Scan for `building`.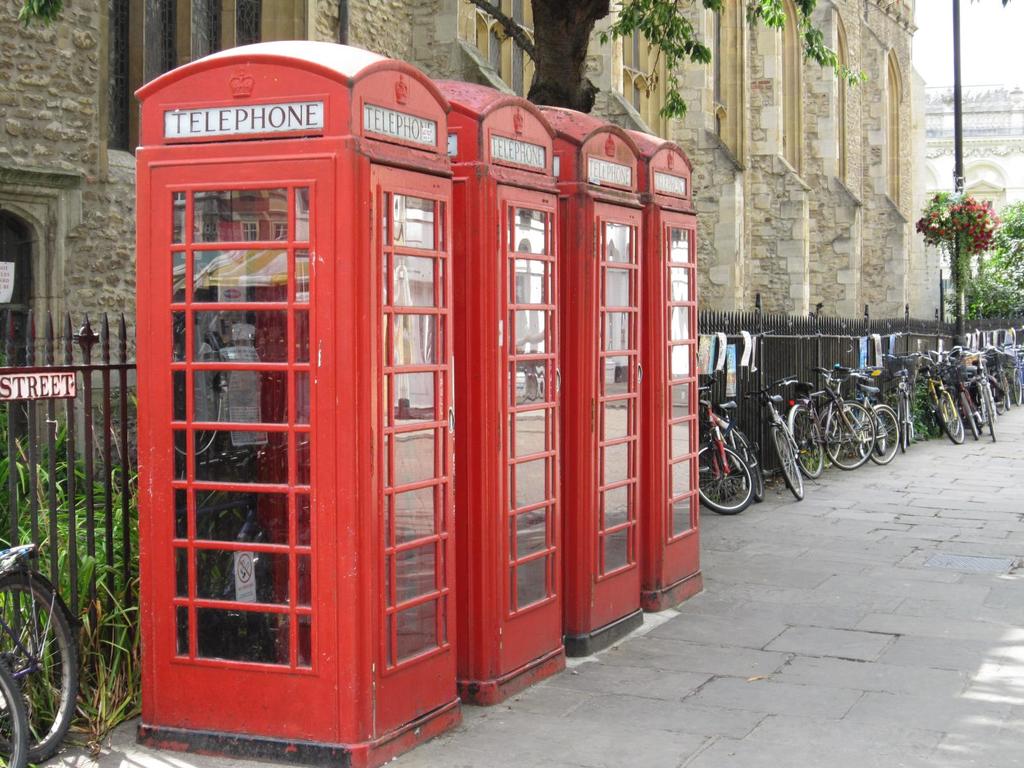
Scan result: BBox(0, 0, 934, 547).
